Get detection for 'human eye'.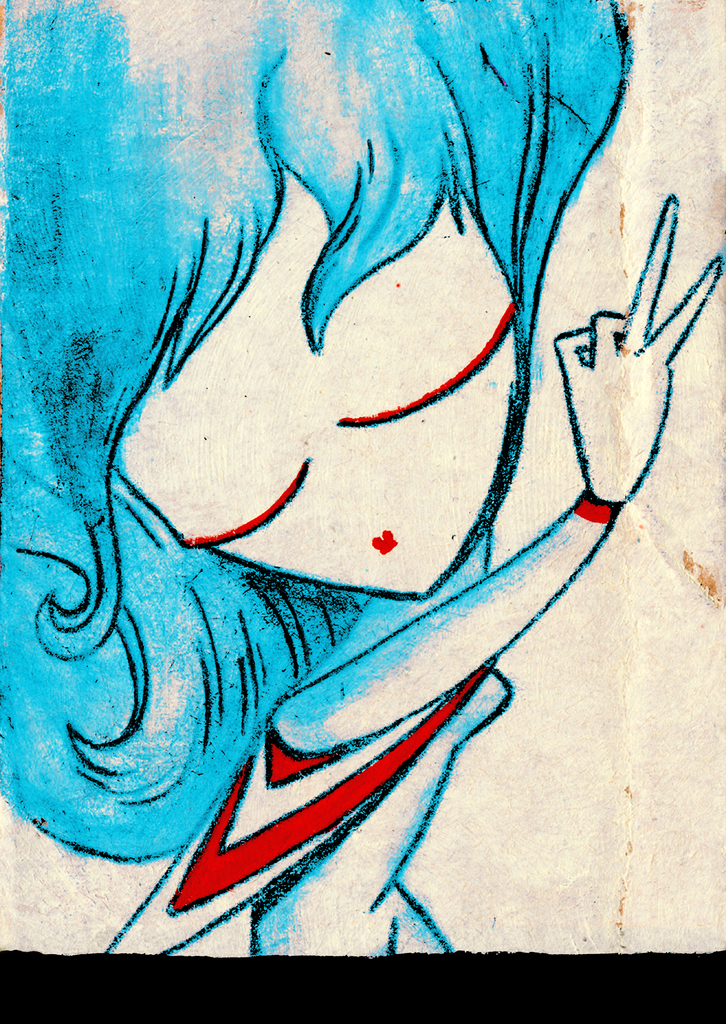
Detection: x1=341, y1=297, x2=516, y2=422.
